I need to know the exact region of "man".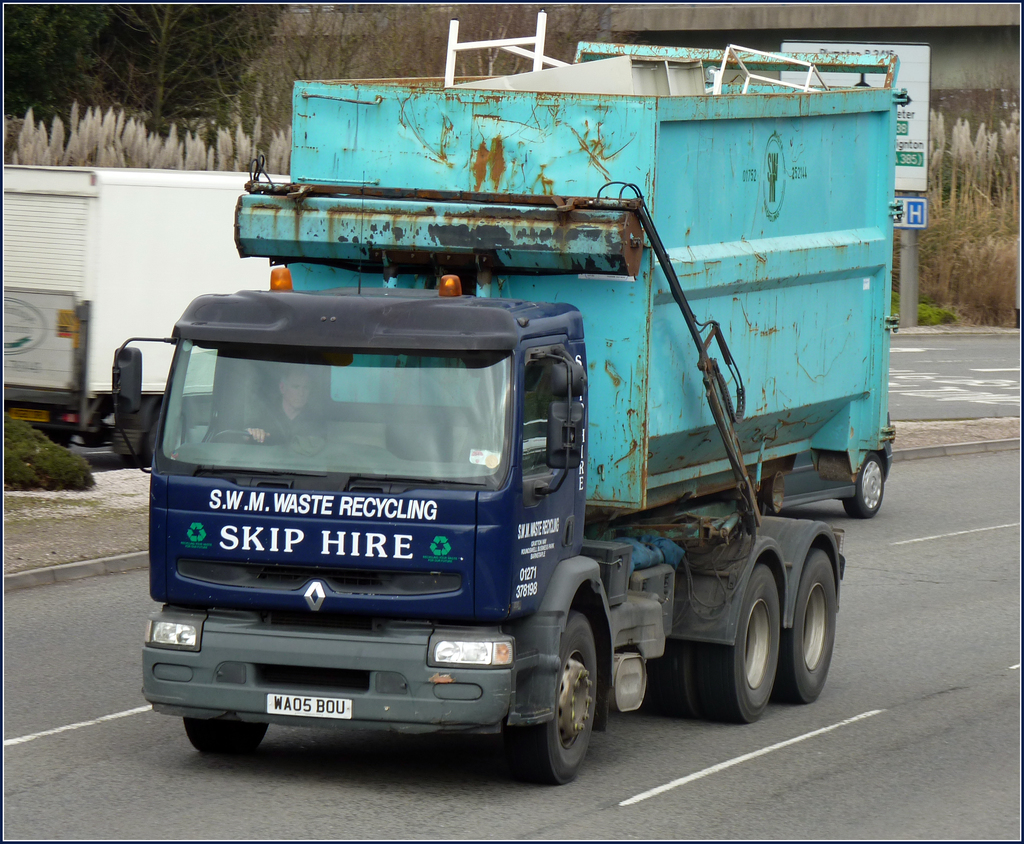
Region: bbox(221, 368, 344, 460).
